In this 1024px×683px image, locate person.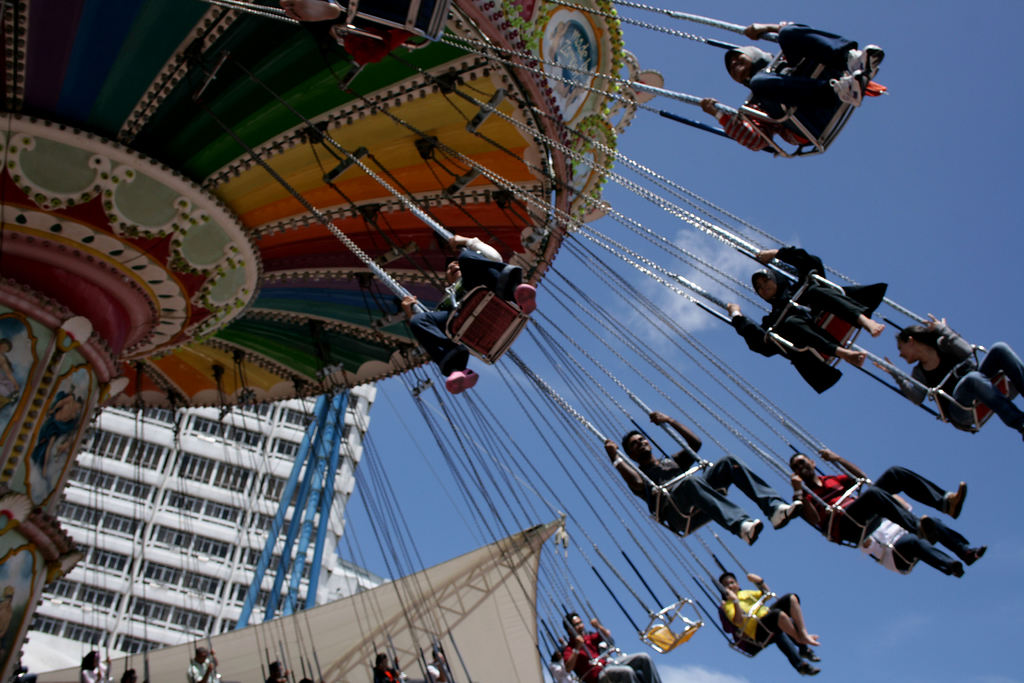
Bounding box: 792:452:965:533.
